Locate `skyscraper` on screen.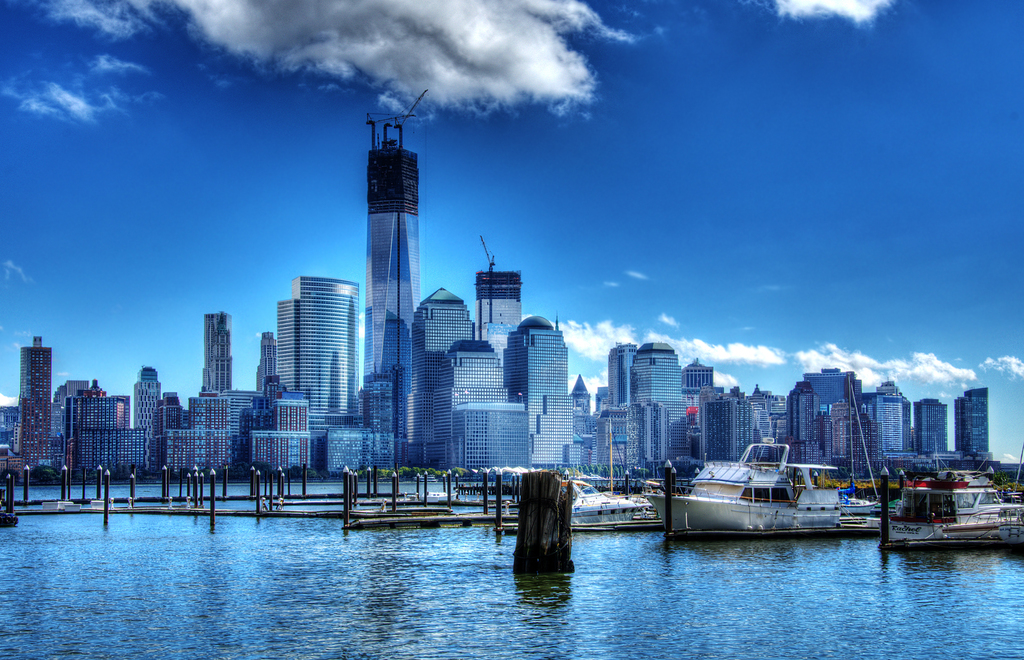
On screen at 797:361:854:404.
